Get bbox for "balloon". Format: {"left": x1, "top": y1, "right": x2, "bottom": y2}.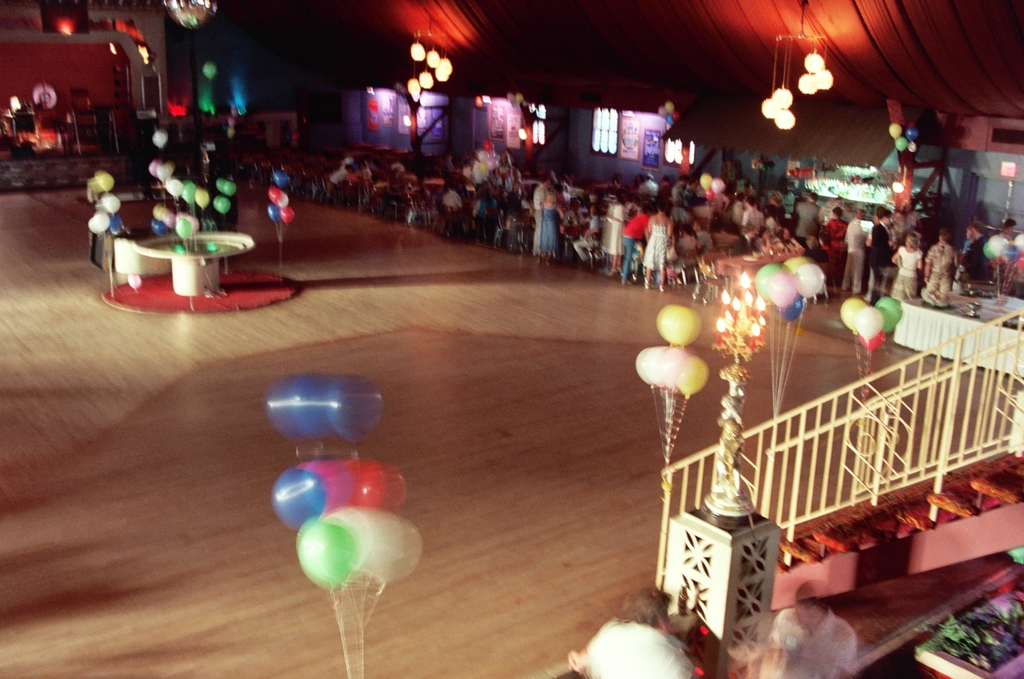
{"left": 793, "top": 265, "right": 823, "bottom": 298}.
